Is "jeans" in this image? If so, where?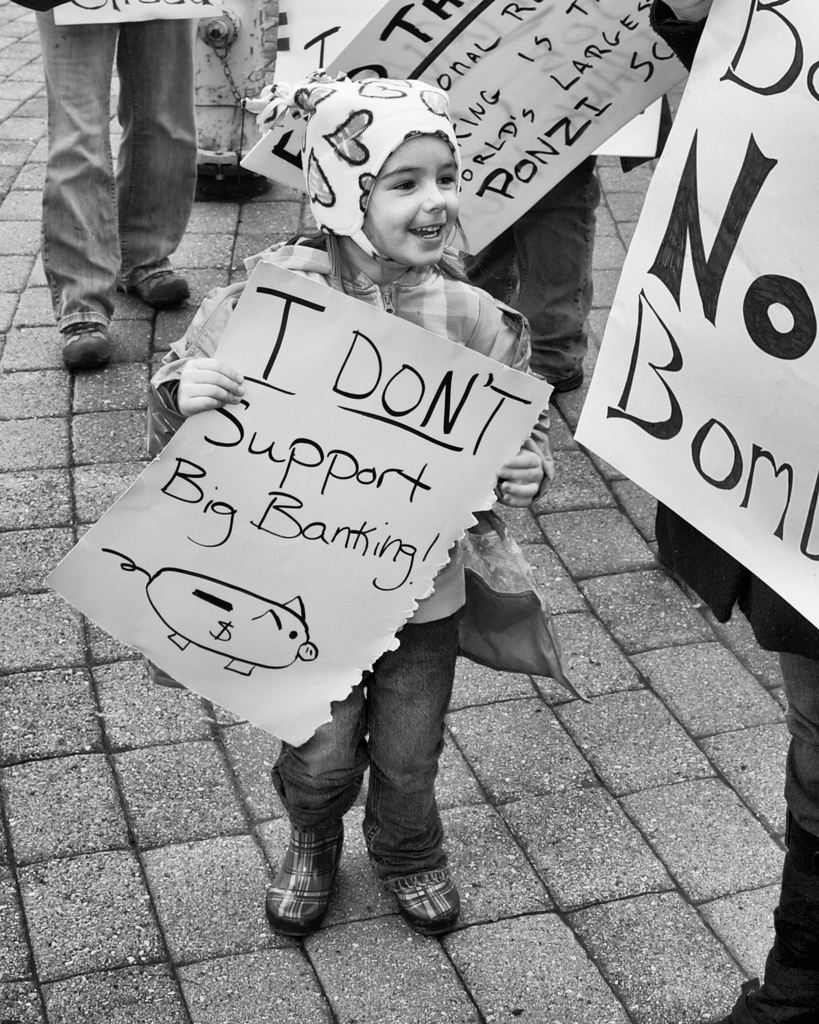
Yes, at x1=12 y1=10 x2=224 y2=354.
